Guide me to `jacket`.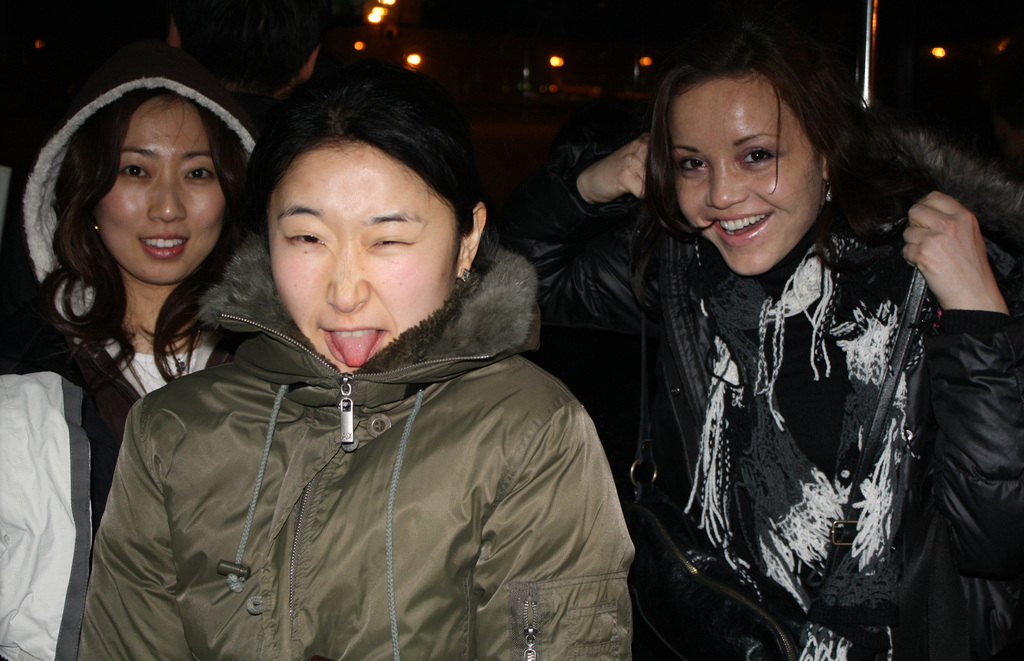
Guidance: {"x1": 508, "y1": 118, "x2": 1021, "y2": 660}.
